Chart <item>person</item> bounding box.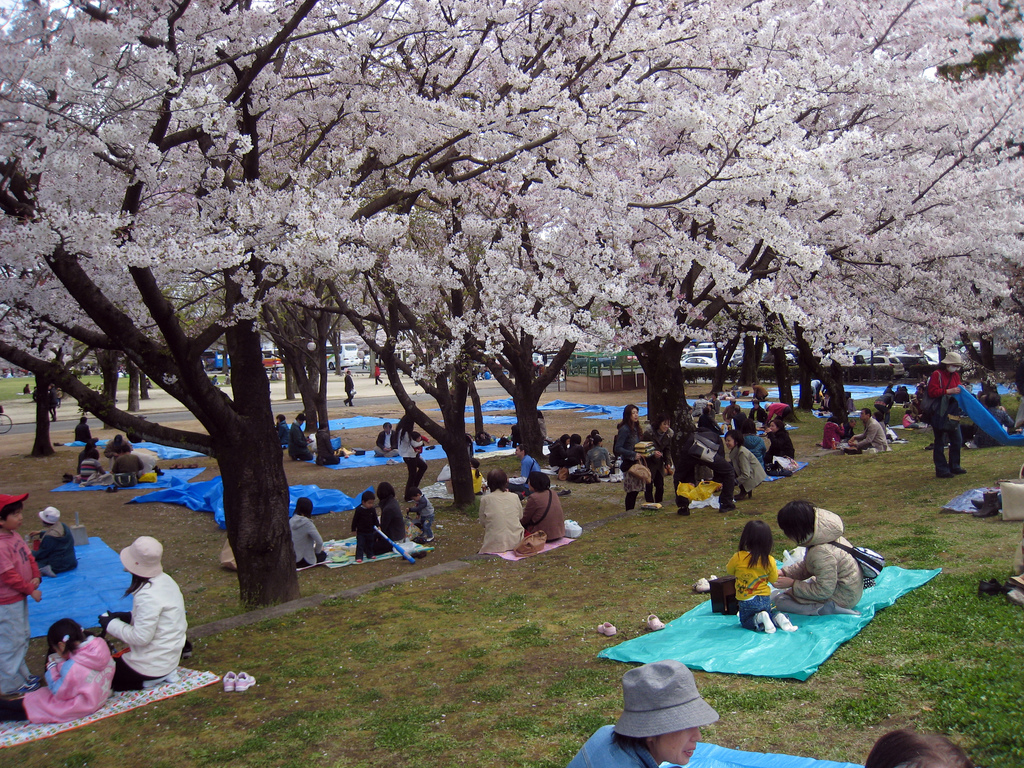
Charted: region(644, 417, 673, 508).
